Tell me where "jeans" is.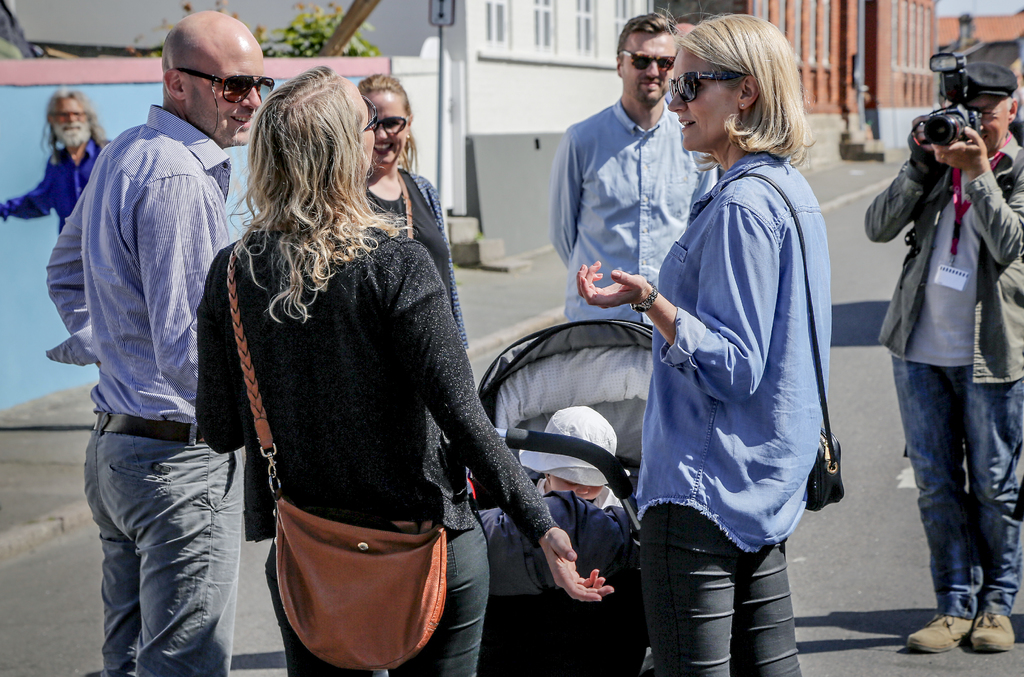
"jeans" is at [894,339,1010,658].
